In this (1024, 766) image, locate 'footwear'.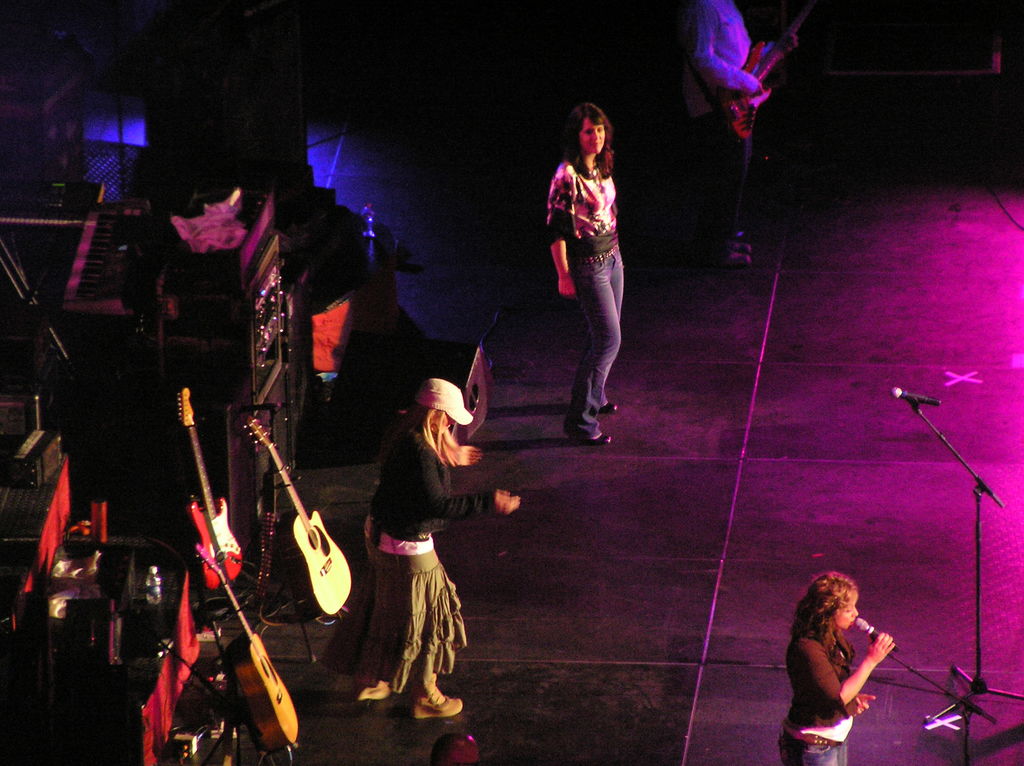
Bounding box: crop(415, 680, 463, 721).
